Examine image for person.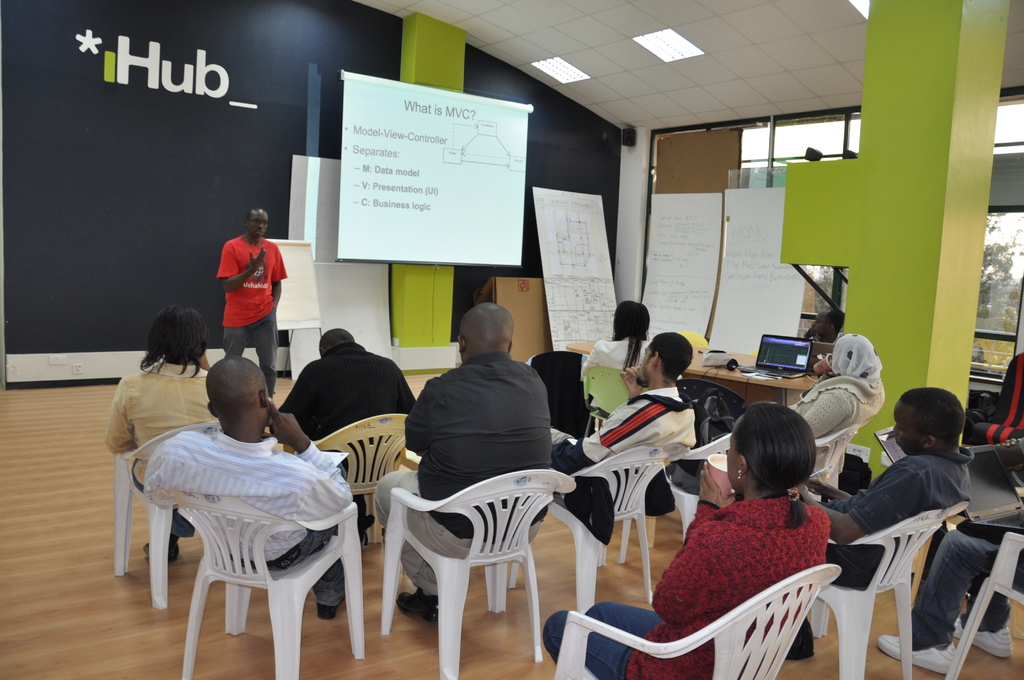
Examination result: 141:357:357:620.
